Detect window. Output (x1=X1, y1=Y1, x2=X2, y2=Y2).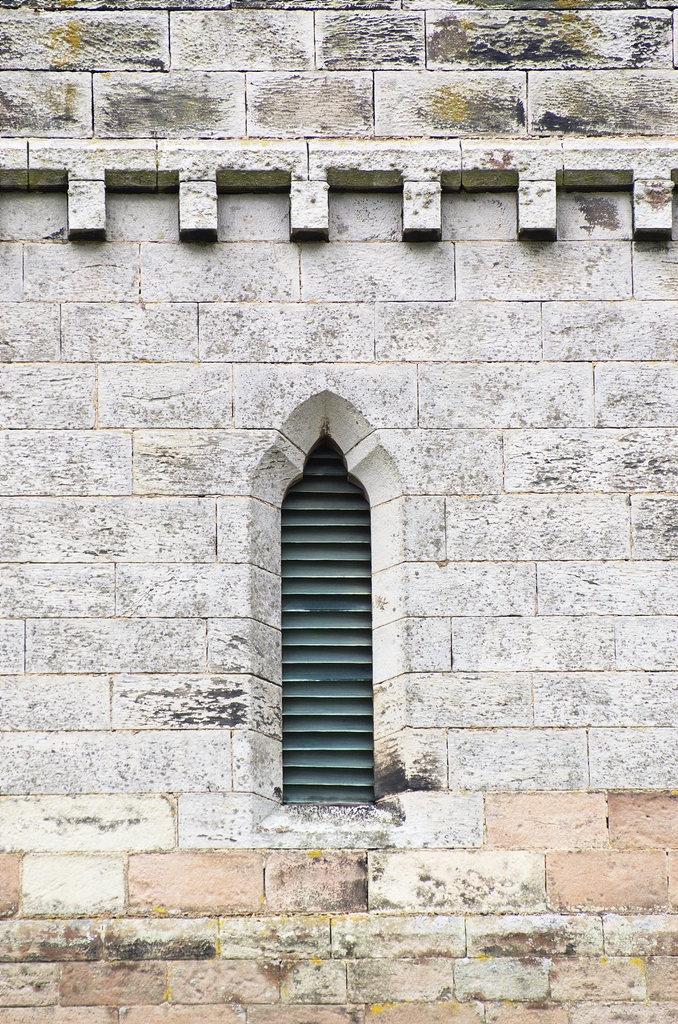
(x1=273, y1=398, x2=391, y2=781).
